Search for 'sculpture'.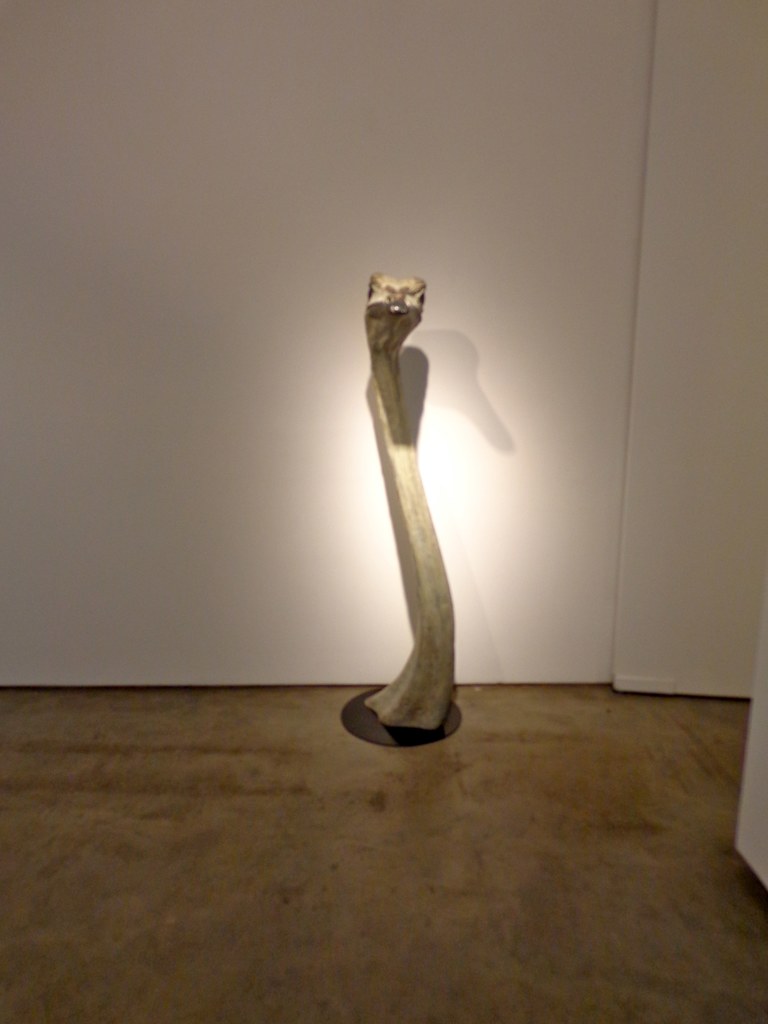
Found at l=353, t=265, r=460, b=737.
